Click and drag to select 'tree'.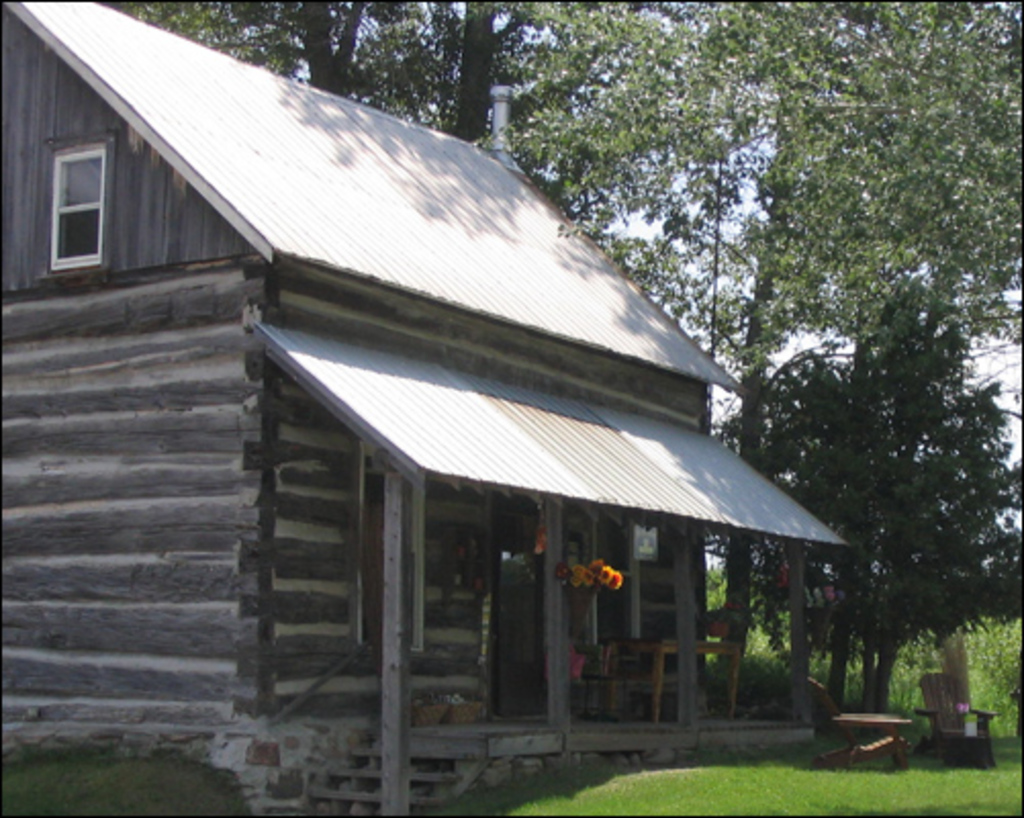
Selection: locate(108, 0, 1022, 751).
